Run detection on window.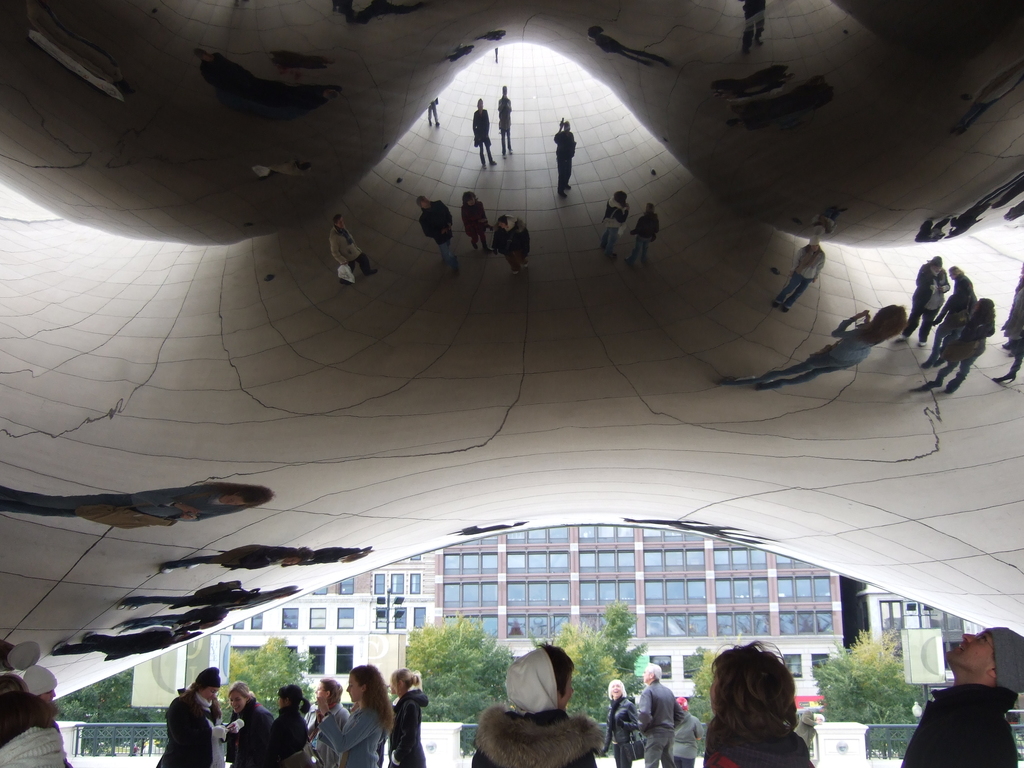
Result: 307:643:325:676.
